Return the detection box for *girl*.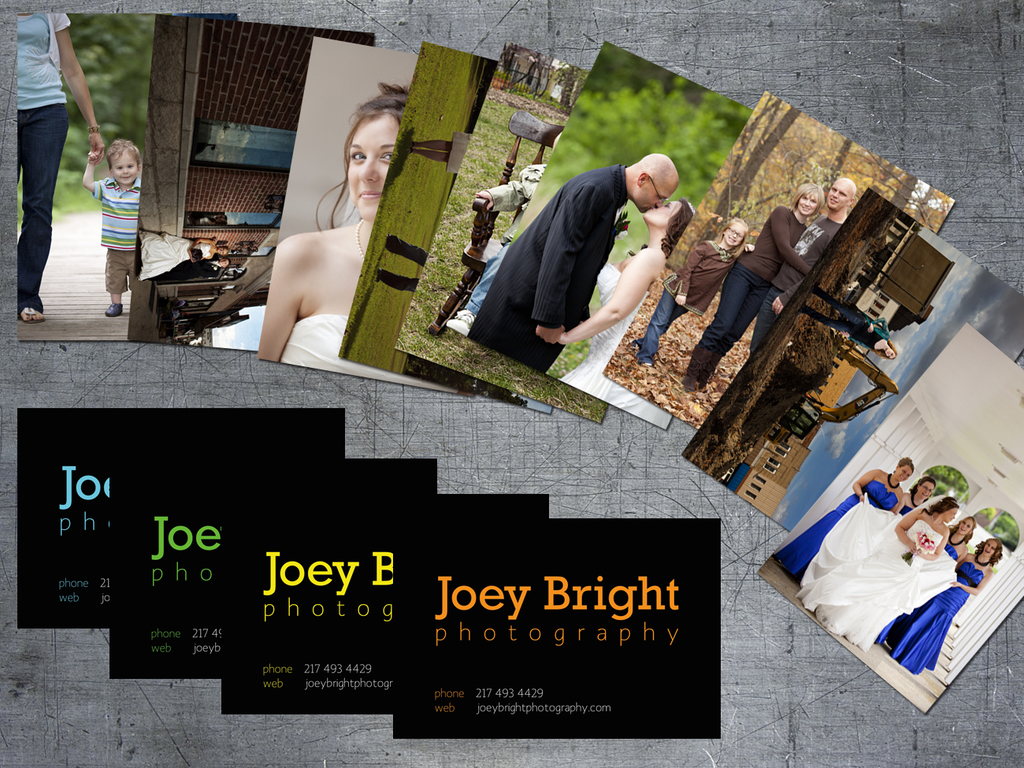
[left=628, top=217, right=755, bottom=368].
